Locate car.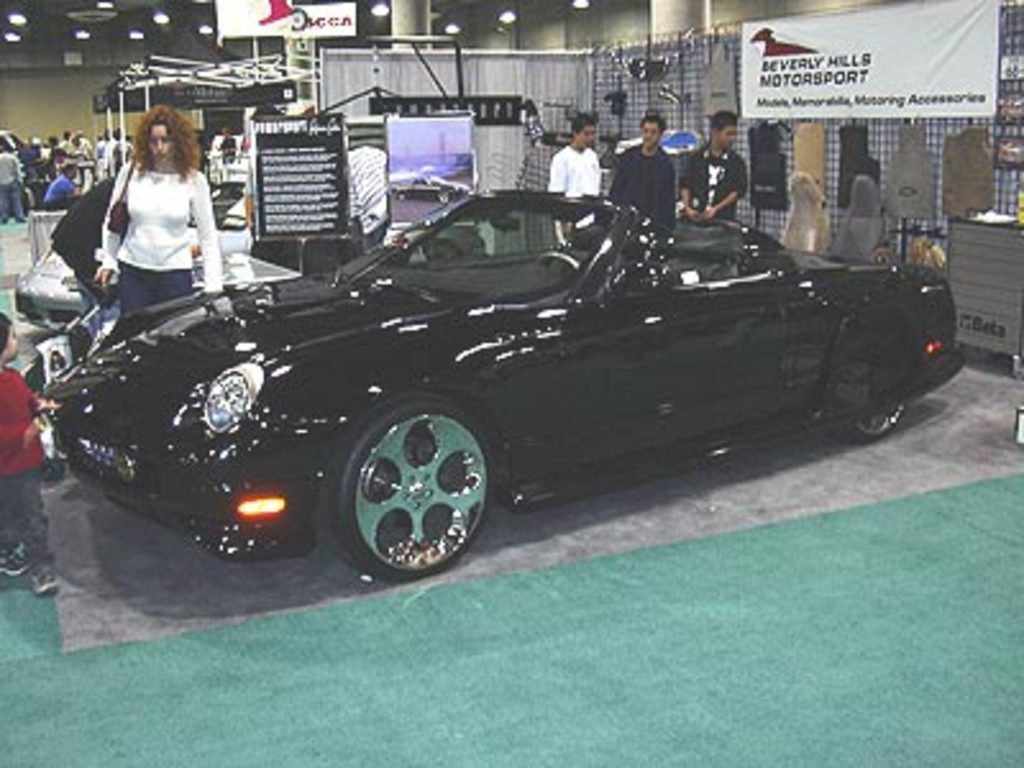
Bounding box: region(0, 125, 31, 207).
